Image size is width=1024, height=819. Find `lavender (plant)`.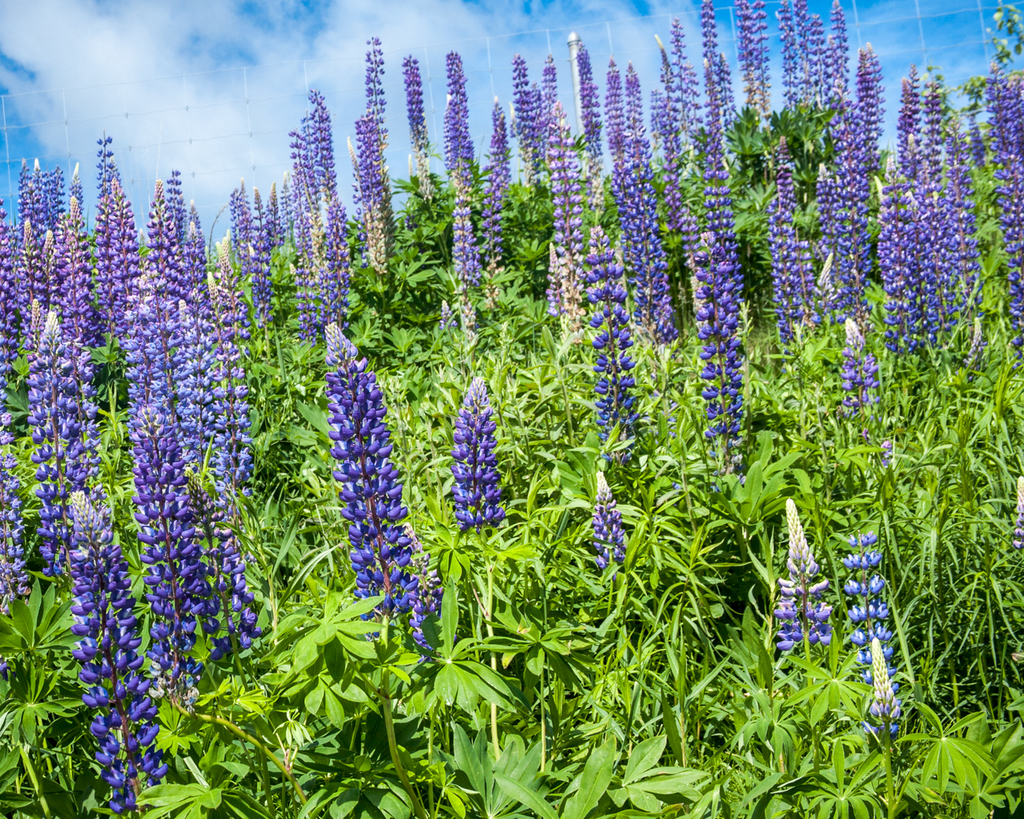
BBox(817, 172, 862, 309).
